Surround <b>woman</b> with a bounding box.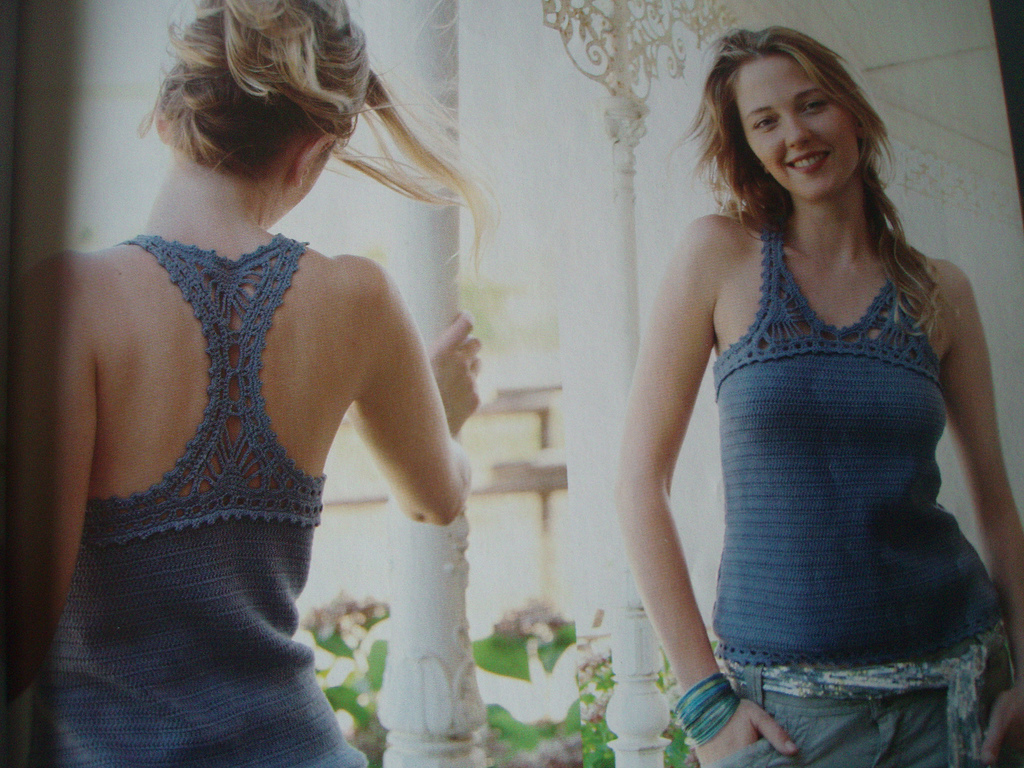
[left=0, top=0, right=483, bottom=728].
